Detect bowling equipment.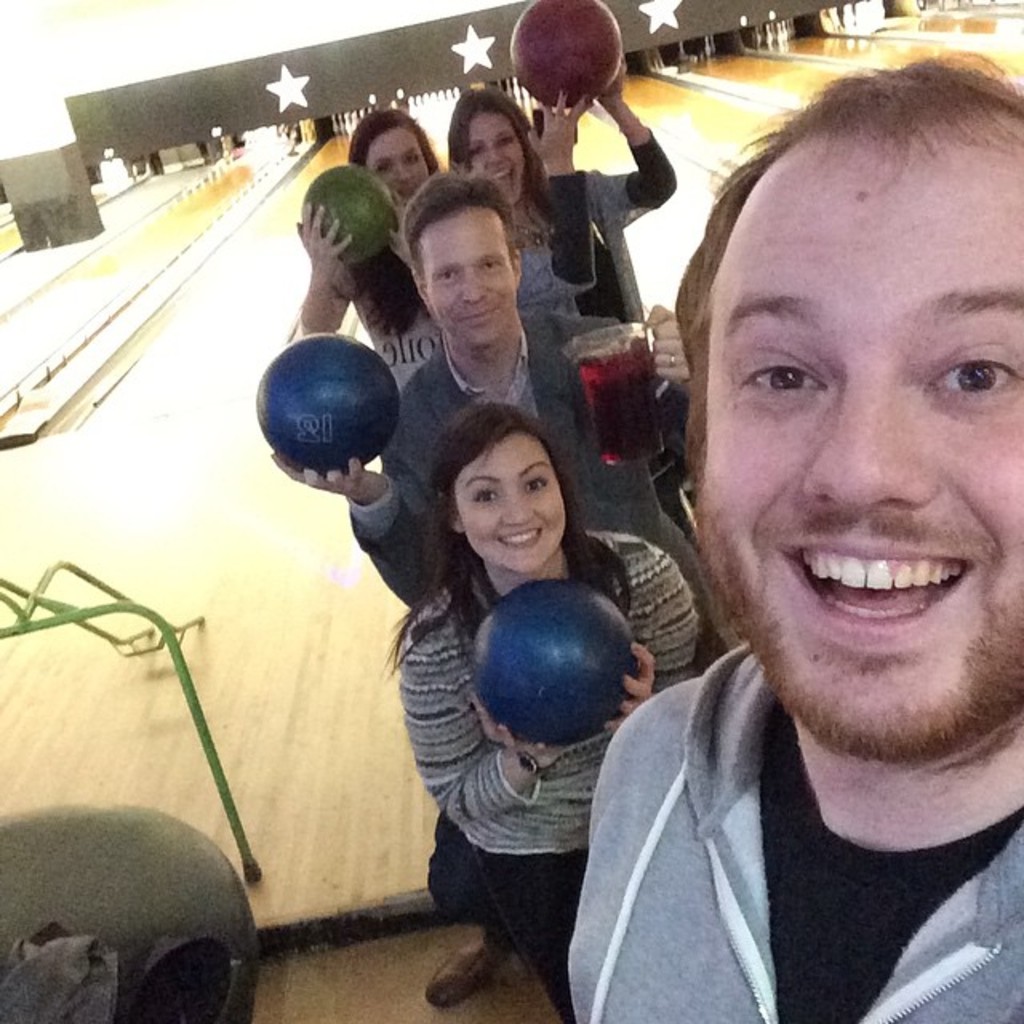
Detected at bbox=[254, 331, 405, 482].
